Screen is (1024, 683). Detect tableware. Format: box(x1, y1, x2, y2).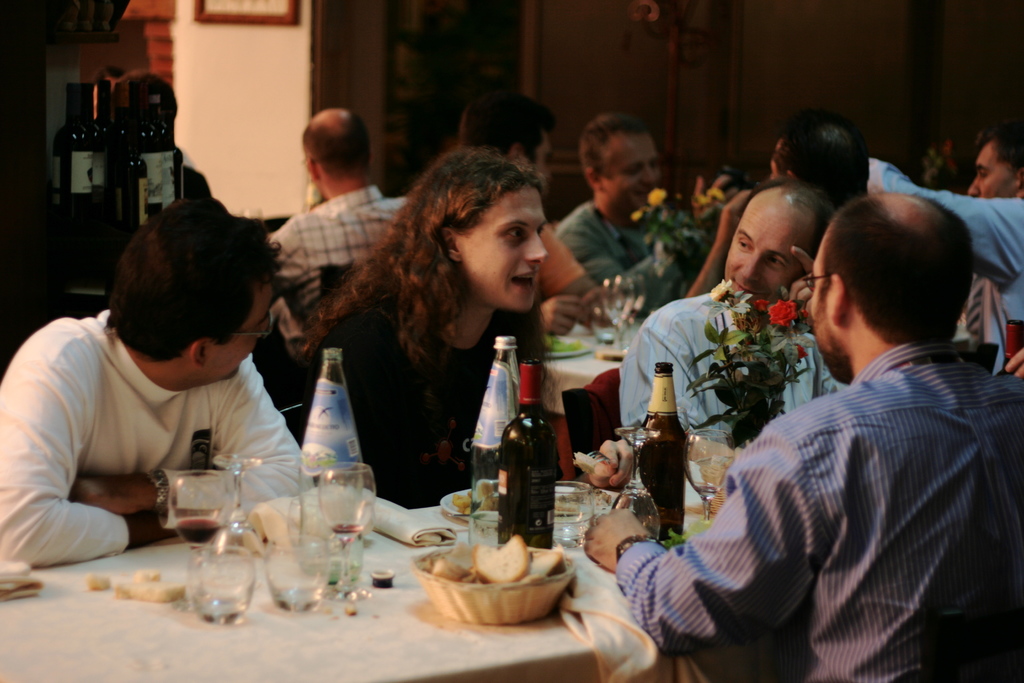
box(180, 544, 259, 624).
